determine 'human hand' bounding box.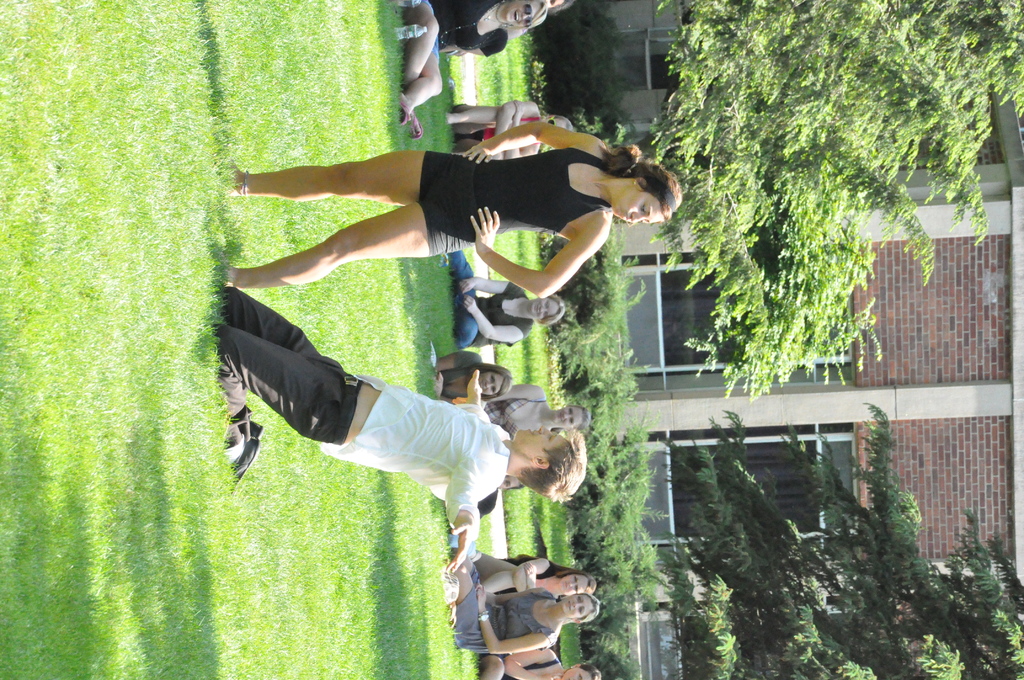
Determined: [left=433, top=371, right=445, bottom=399].
